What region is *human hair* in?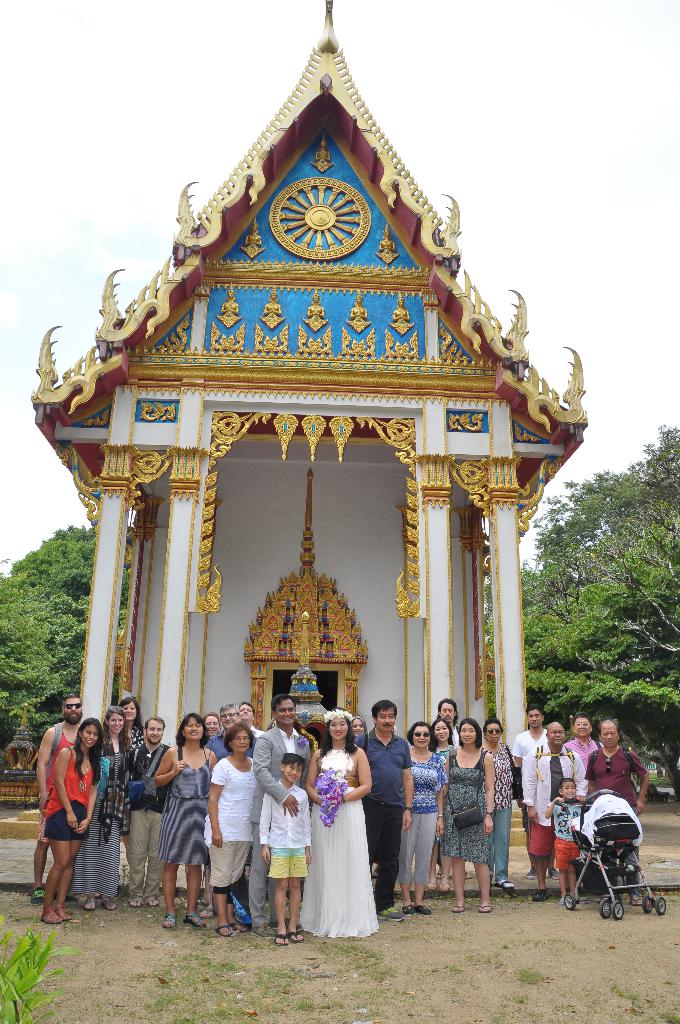
(572, 712, 590, 724).
